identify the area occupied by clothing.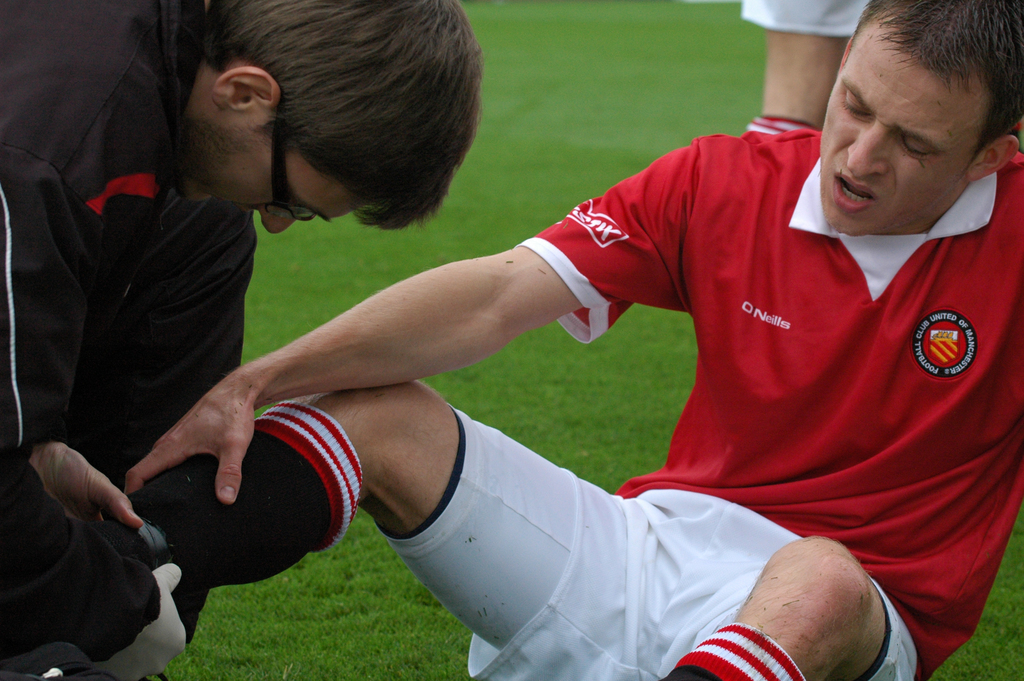
Area: 520/124/1023/680.
